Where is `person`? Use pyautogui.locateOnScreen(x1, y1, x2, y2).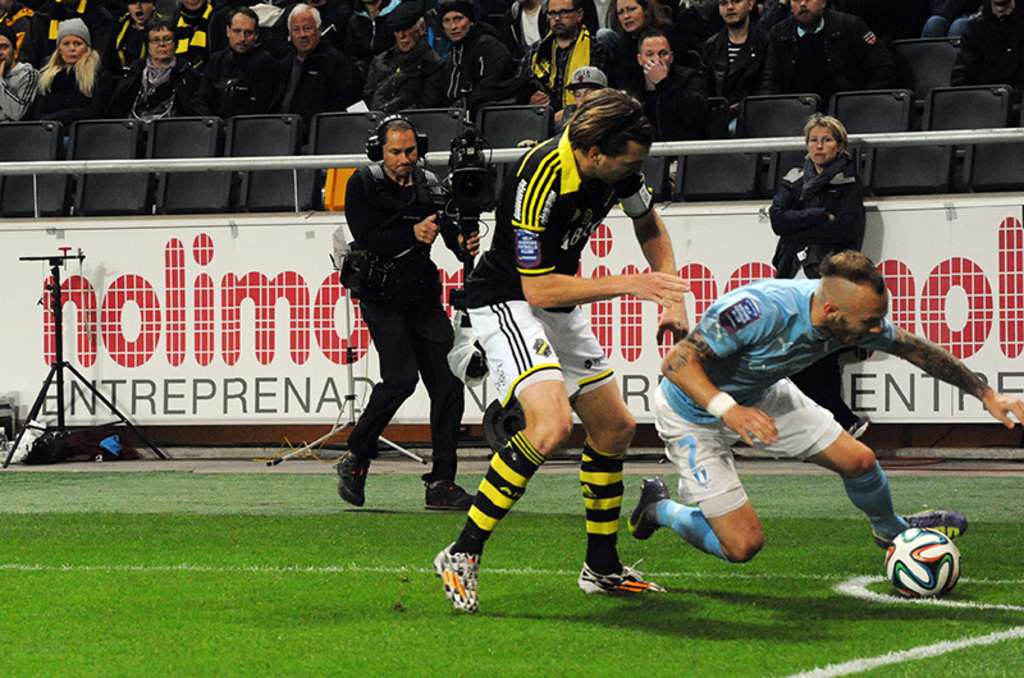
pyautogui.locateOnScreen(553, 64, 609, 123).
